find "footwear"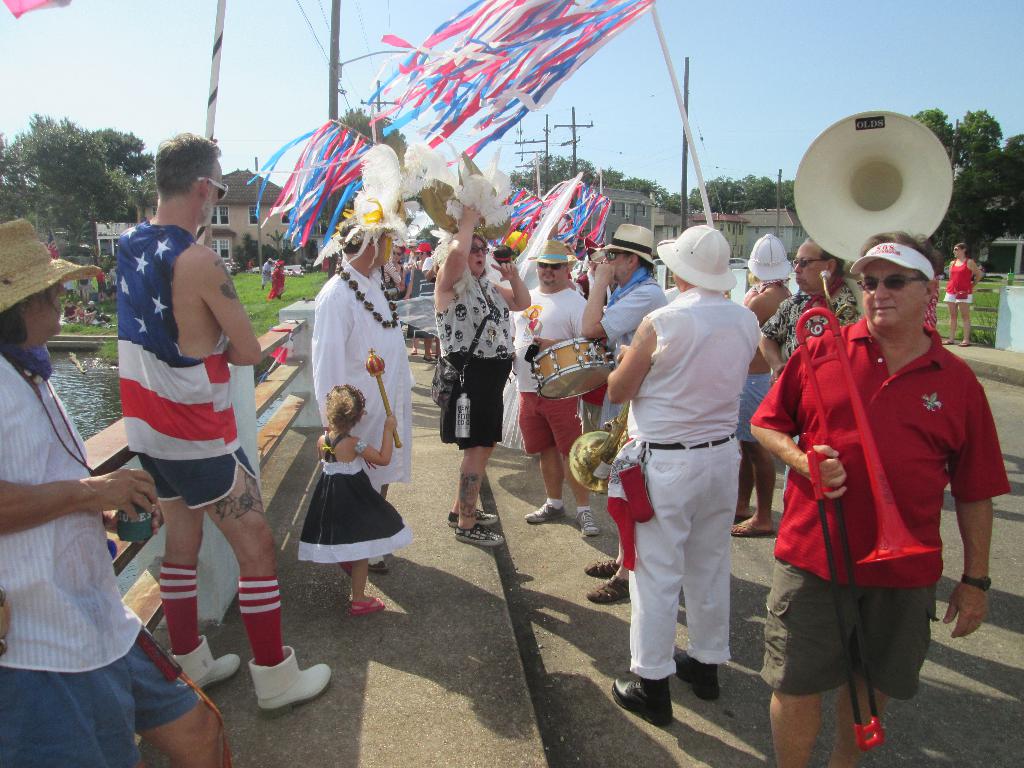
bbox=[609, 680, 673, 728]
